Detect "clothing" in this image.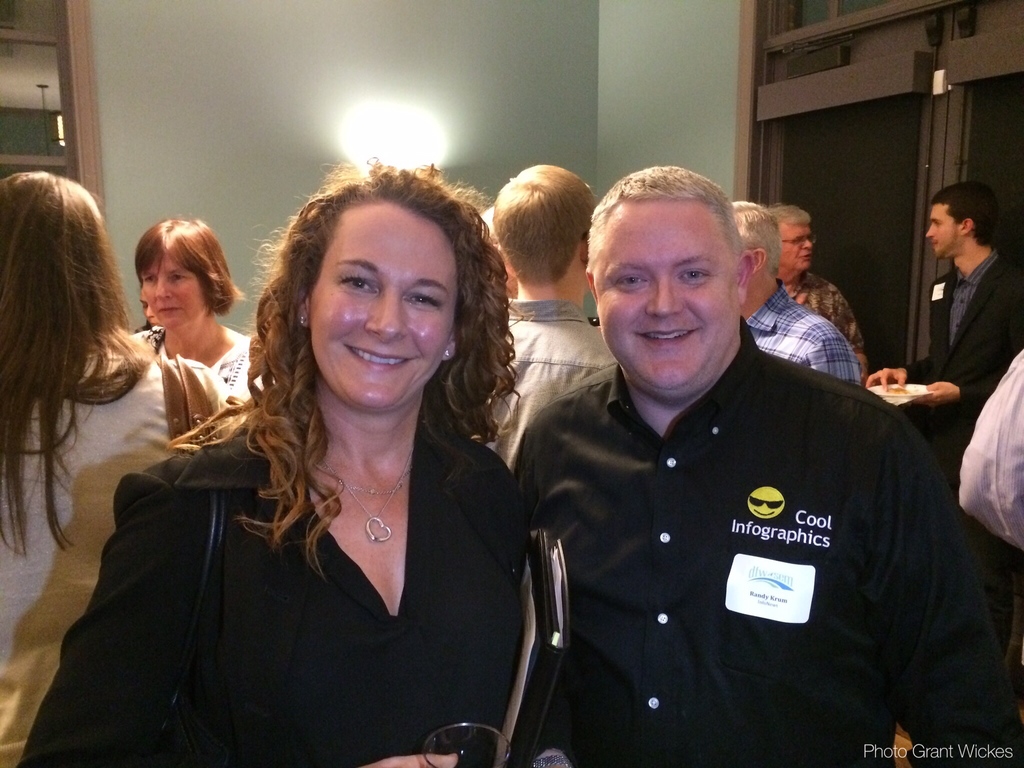
Detection: 744,273,859,388.
